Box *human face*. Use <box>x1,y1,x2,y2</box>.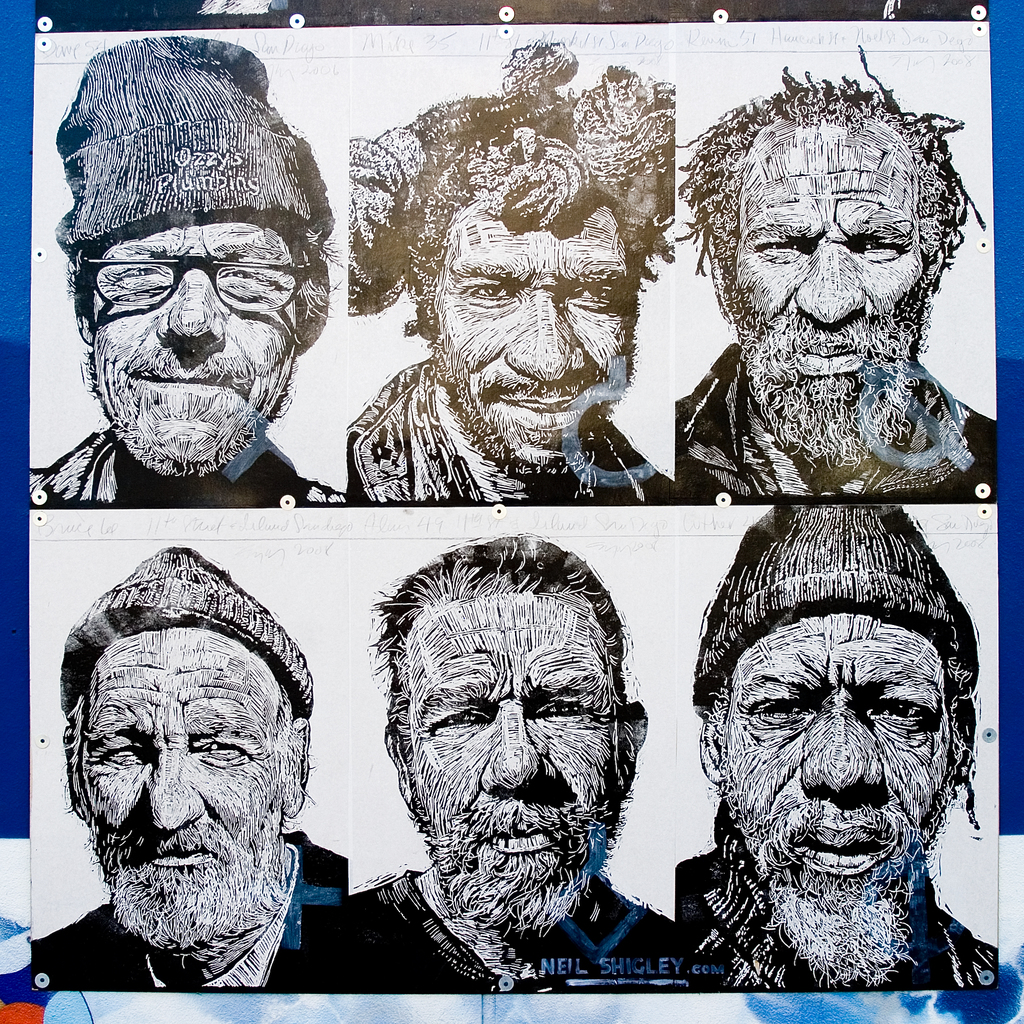
<box>719,615,954,914</box>.
